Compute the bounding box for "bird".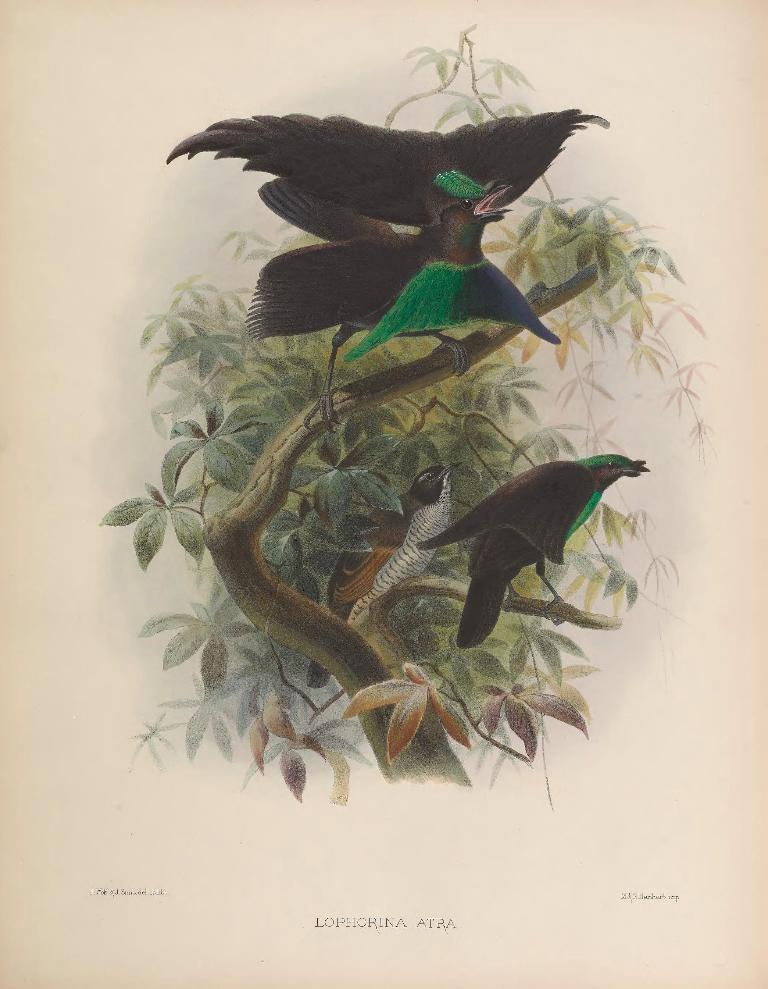
Rect(169, 85, 600, 393).
